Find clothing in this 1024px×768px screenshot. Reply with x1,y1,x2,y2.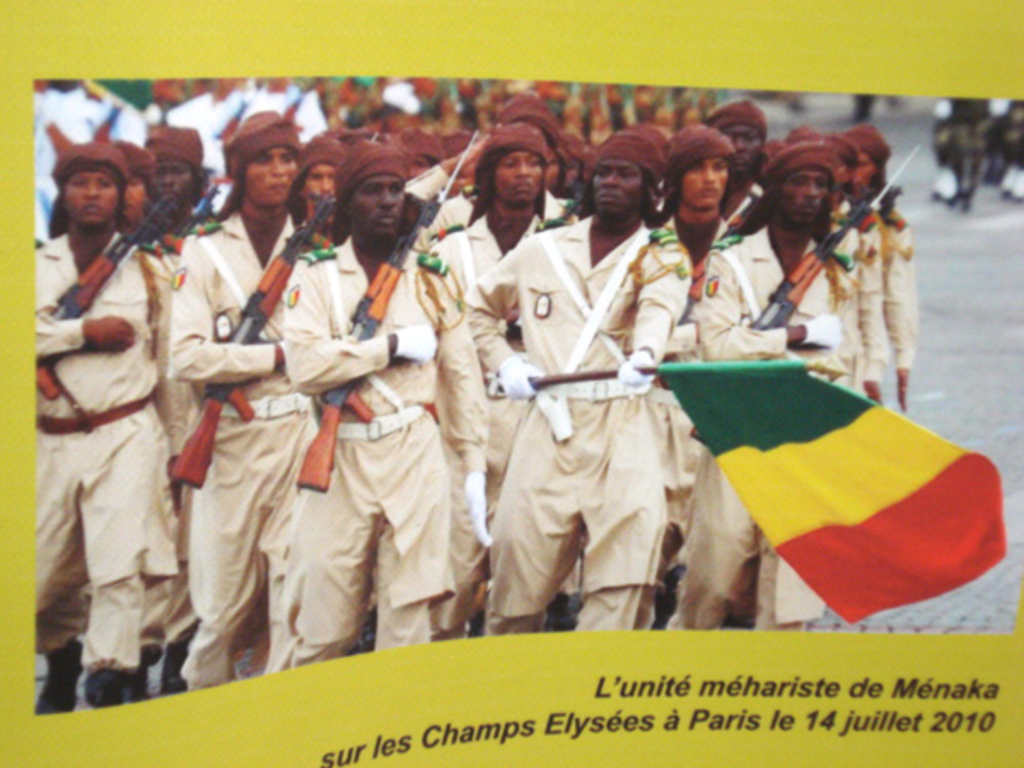
282,232,481,684.
